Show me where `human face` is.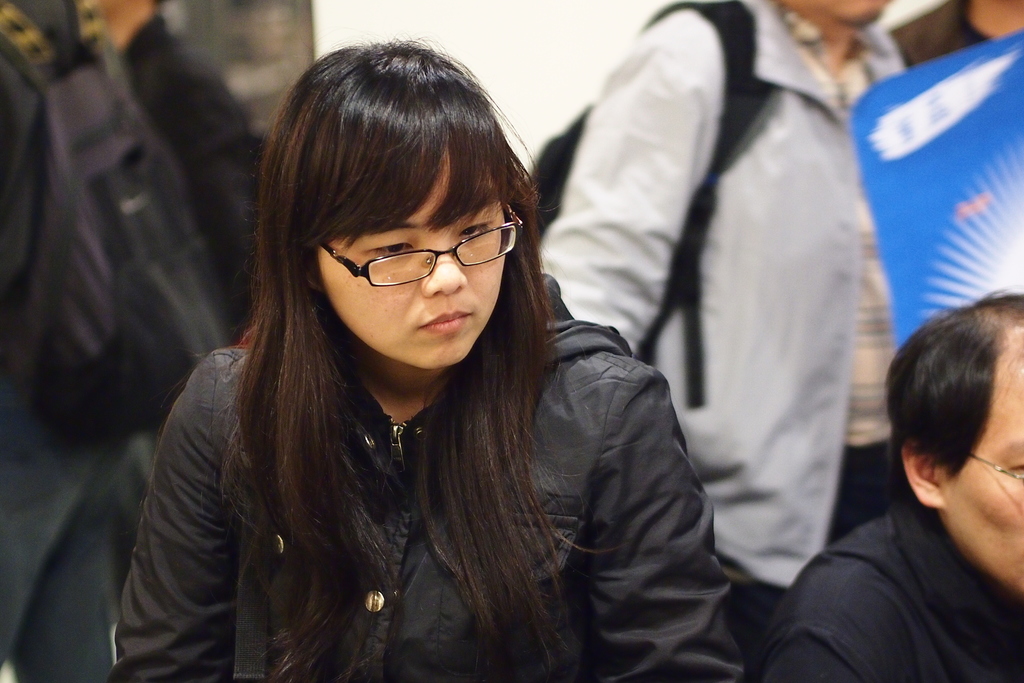
`human face` is at <bbox>945, 387, 1023, 586</bbox>.
